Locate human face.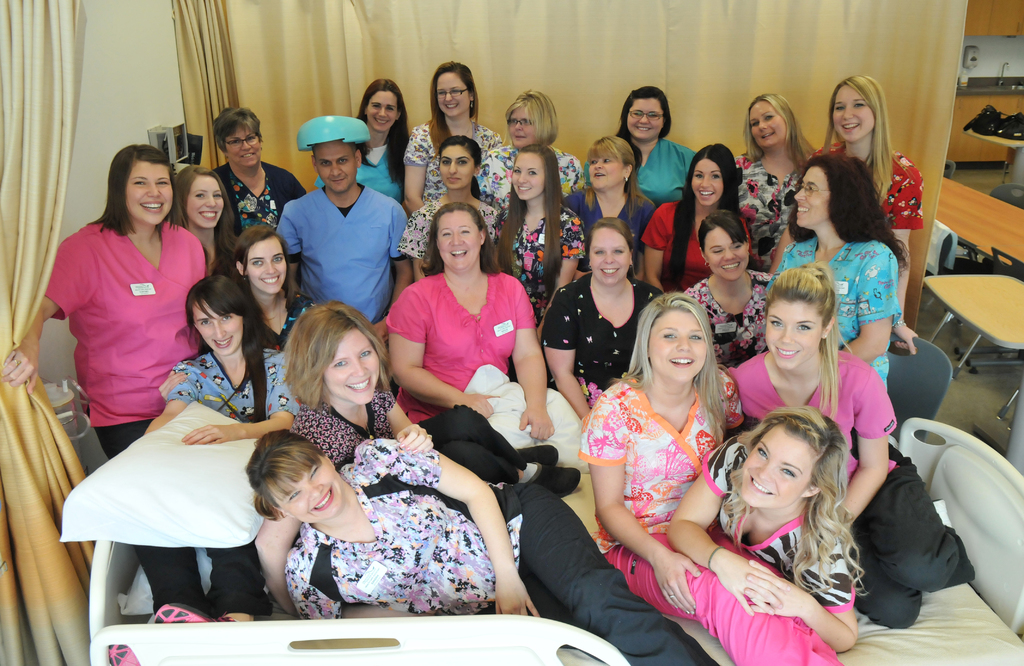
Bounding box: [x1=646, y1=309, x2=704, y2=380].
